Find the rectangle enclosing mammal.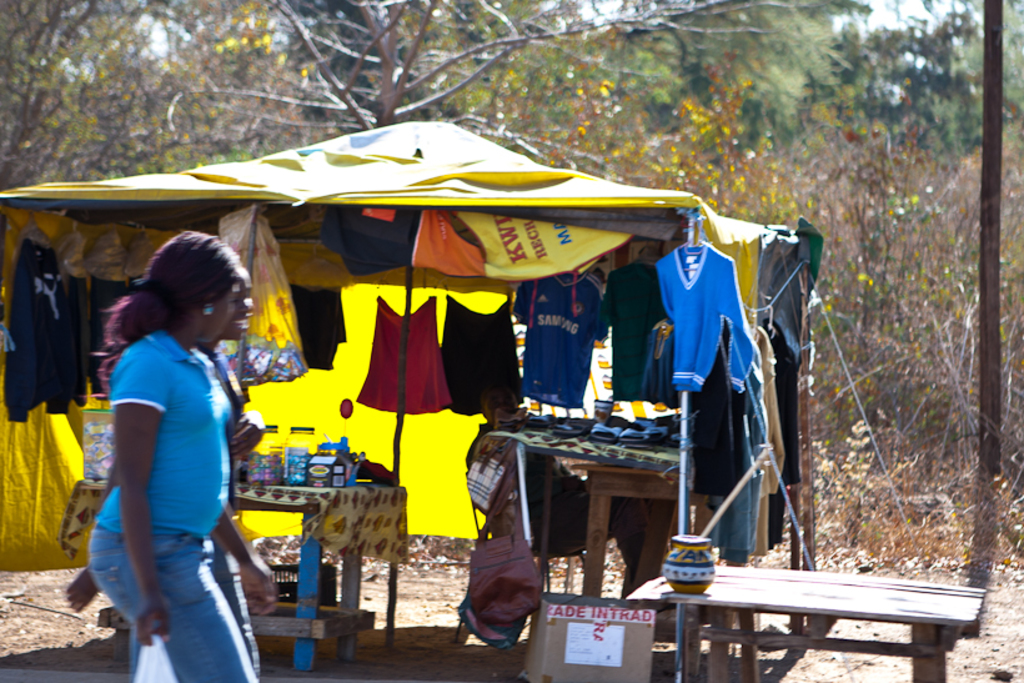
69,263,262,669.
